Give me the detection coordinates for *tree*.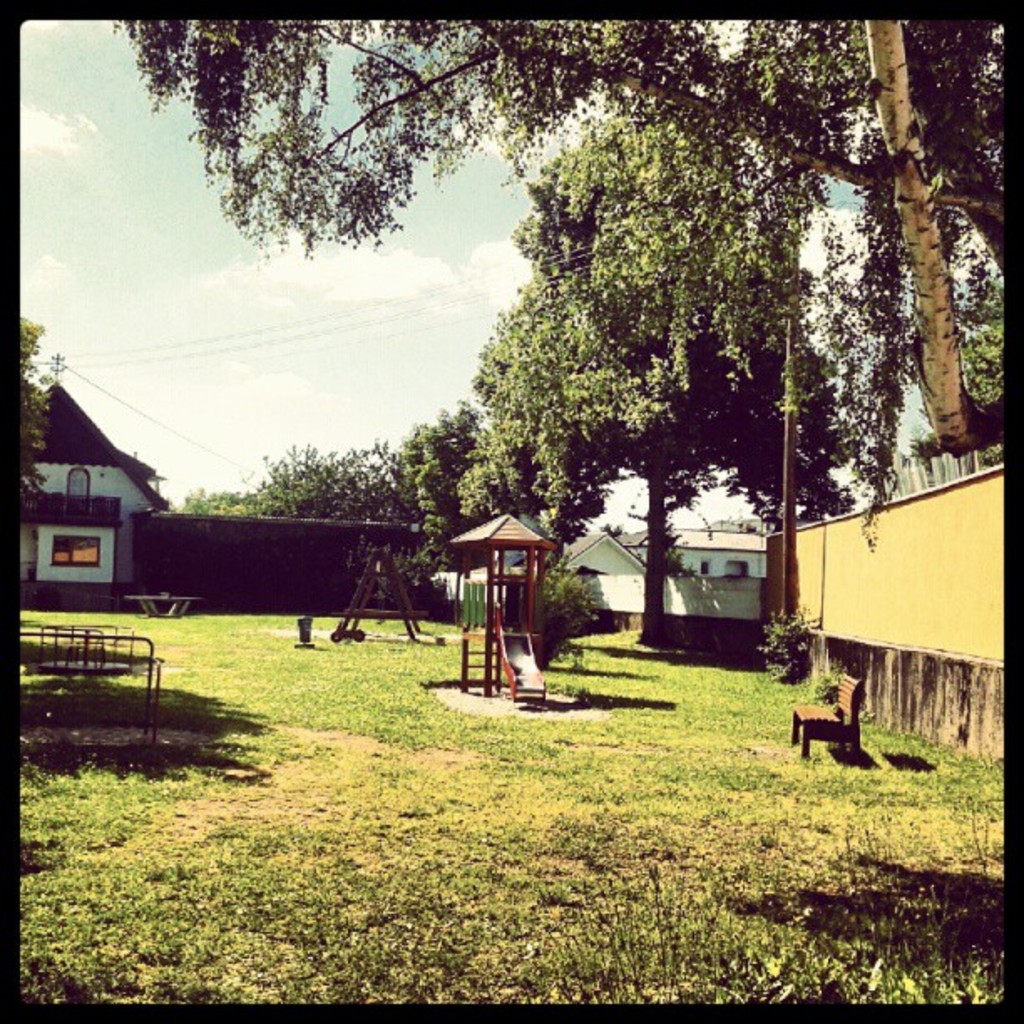
[156,397,463,562].
